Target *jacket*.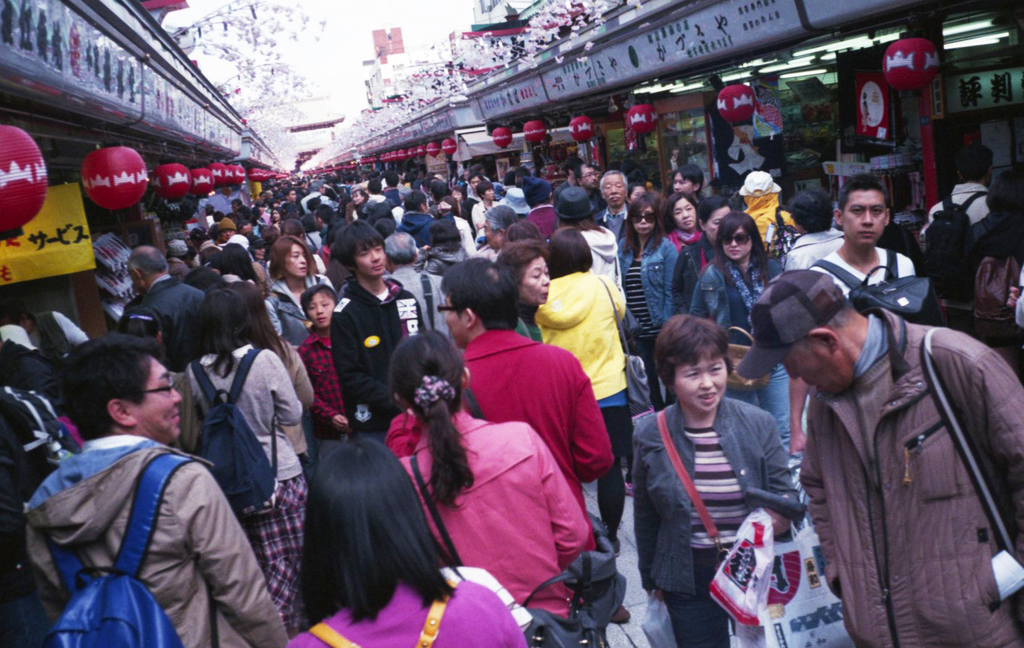
Target region: BBox(367, 249, 447, 358).
